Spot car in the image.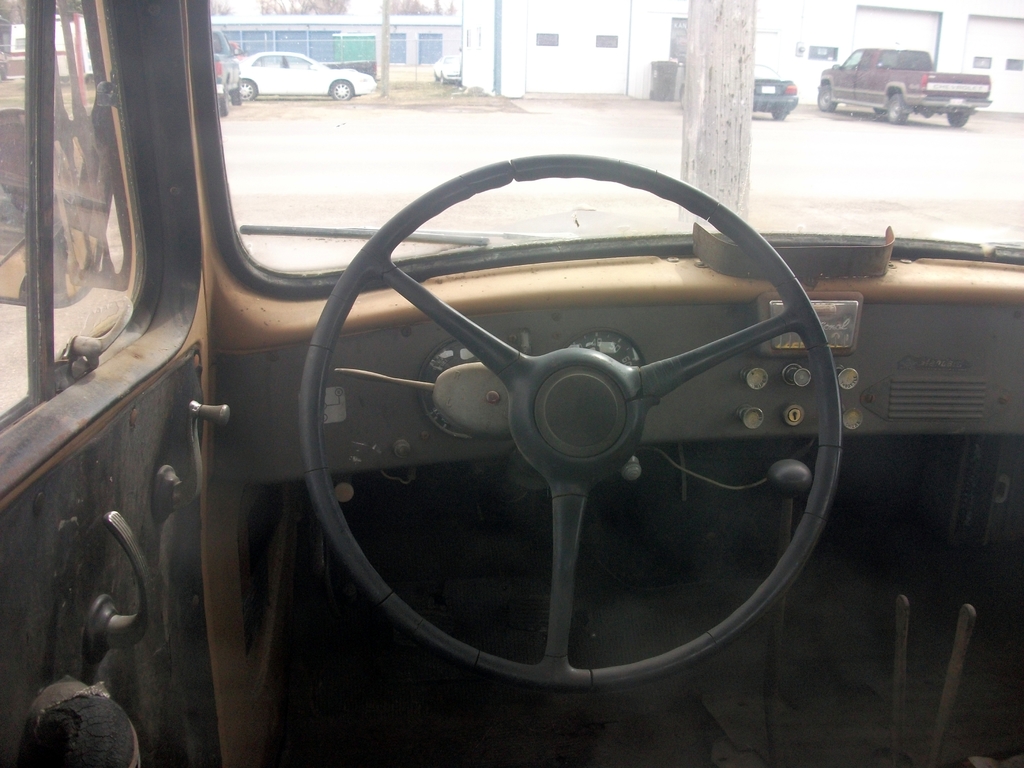
car found at locate(824, 25, 987, 116).
